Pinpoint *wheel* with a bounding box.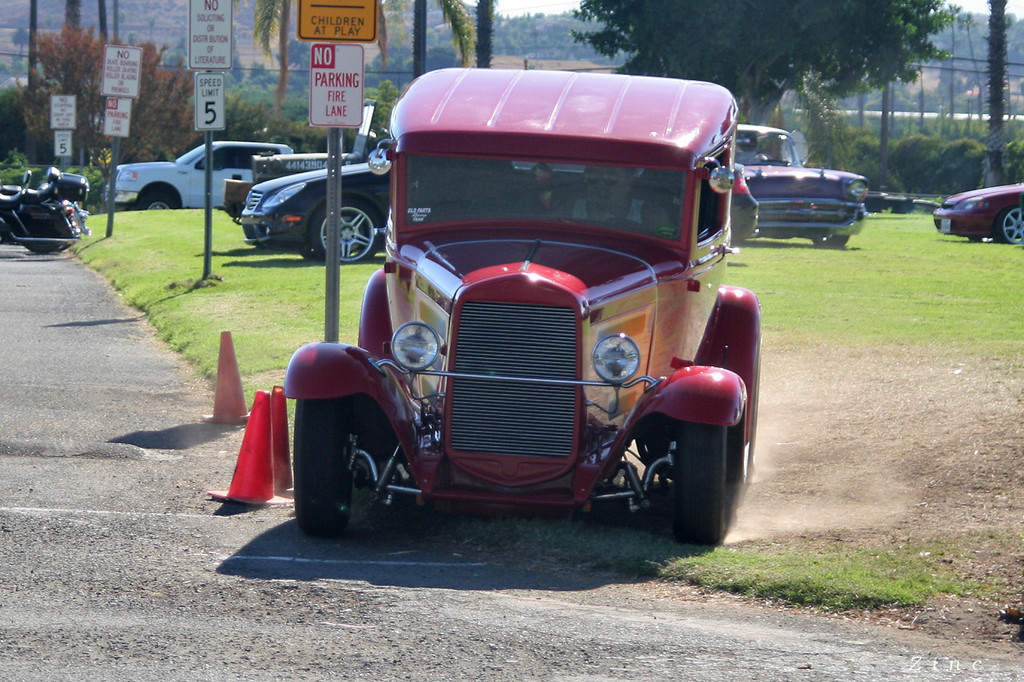
rect(290, 395, 367, 533).
